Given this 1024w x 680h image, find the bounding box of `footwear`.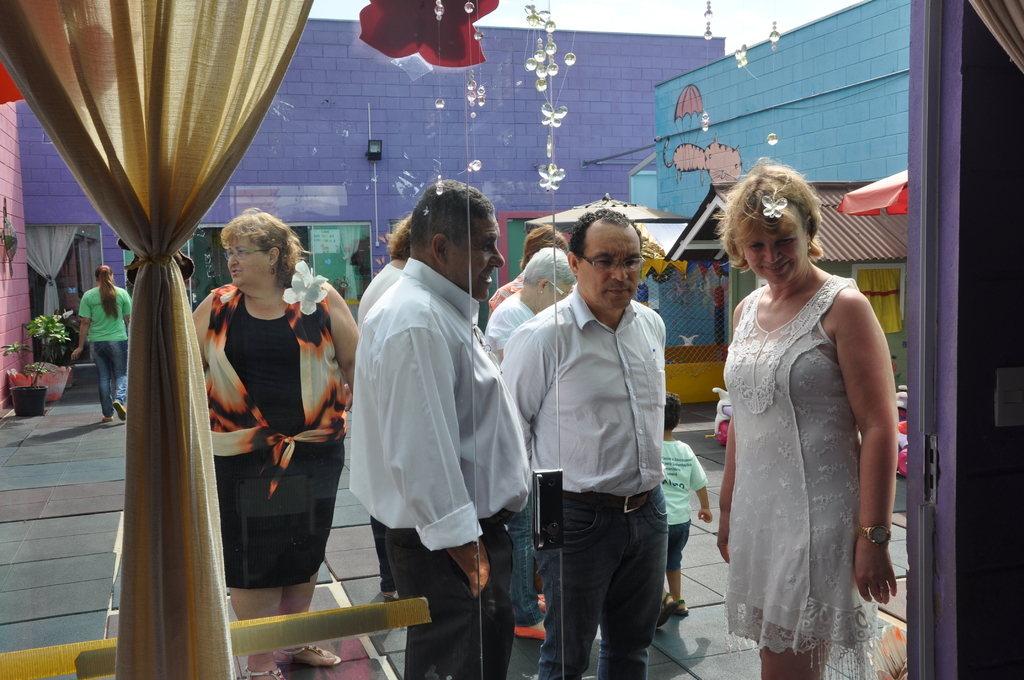
(x1=113, y1=395, x2=129, y2=421).
